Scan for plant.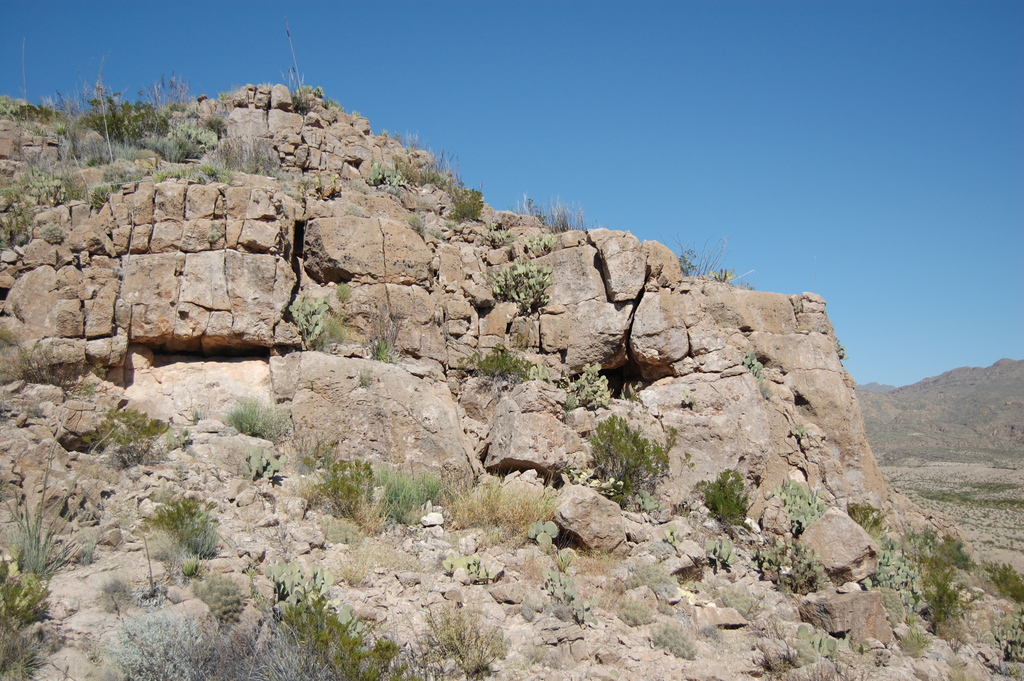
Scan result: <bbox>541, 568, 596, 628</bbox>.
